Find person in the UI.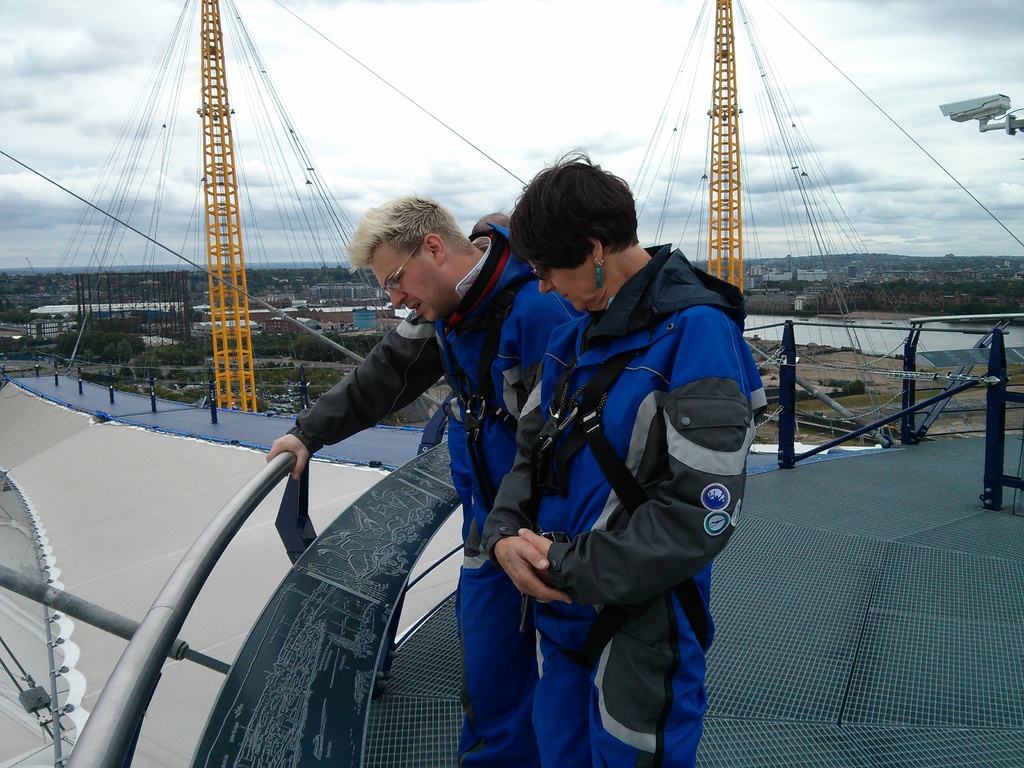
UI element at box(461, 151, 753, 751).
